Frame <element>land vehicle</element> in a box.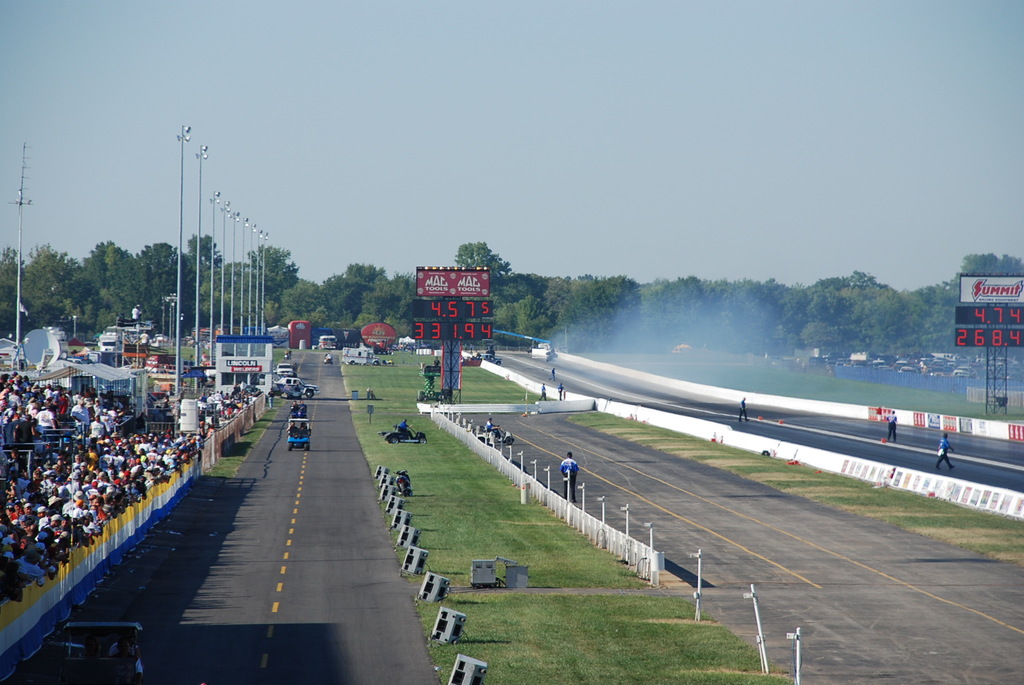
l=278, t=366, r=289, b=372.
